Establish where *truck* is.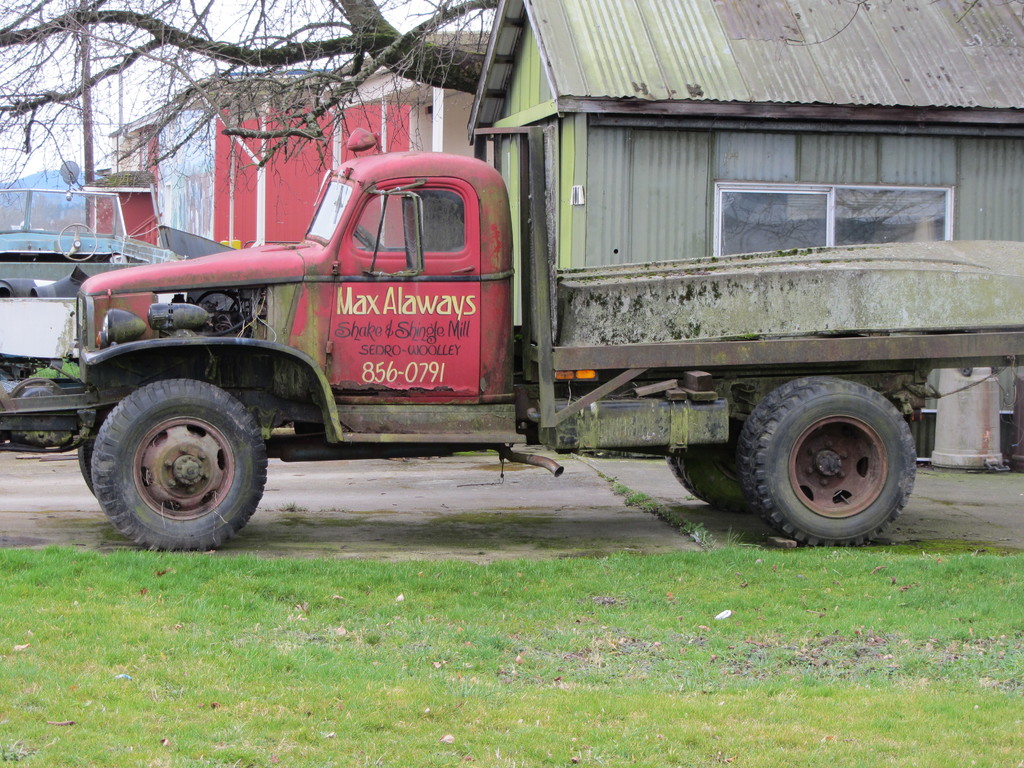
Established at bbox=(31, 130, 956, 547).
